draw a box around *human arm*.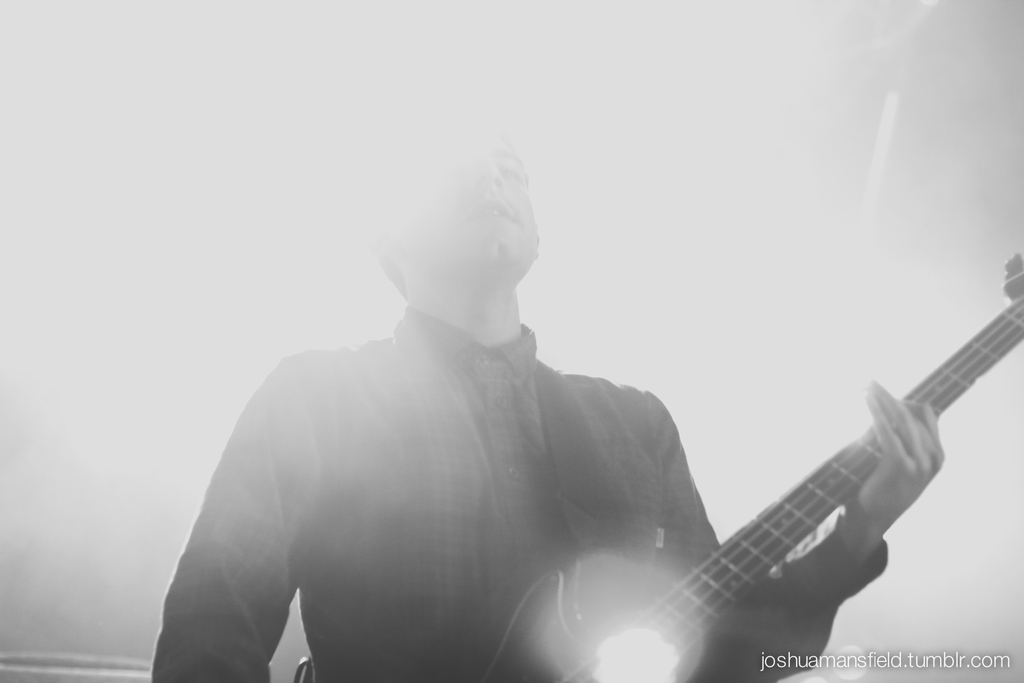
x1=135 y1=350 x2=368 y2=682.
